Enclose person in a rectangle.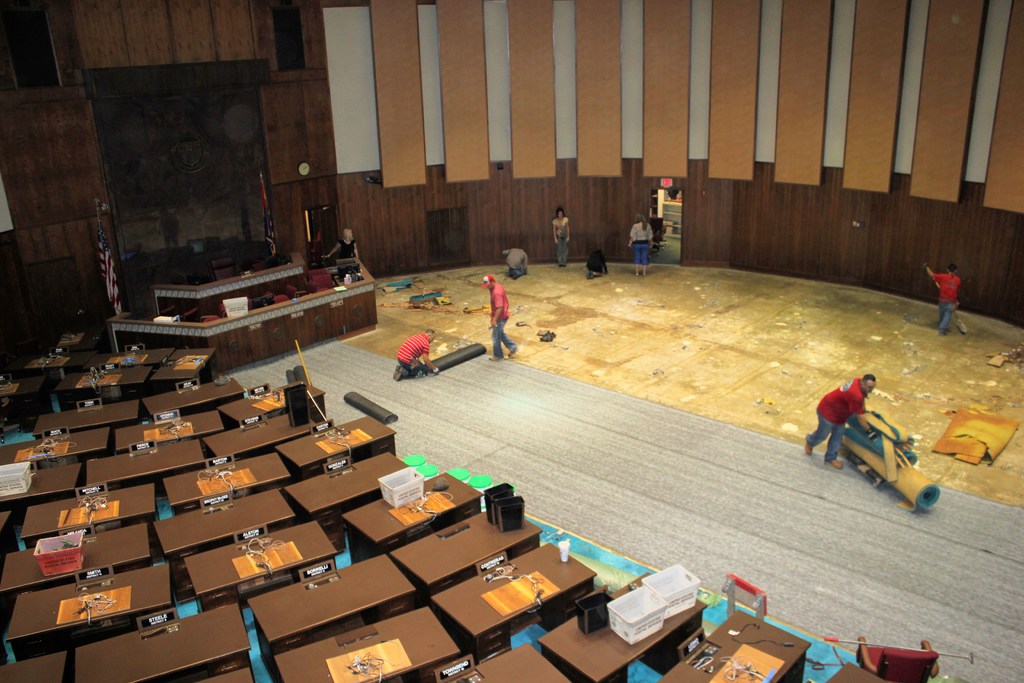
locate(392, 322, 436, 384).
